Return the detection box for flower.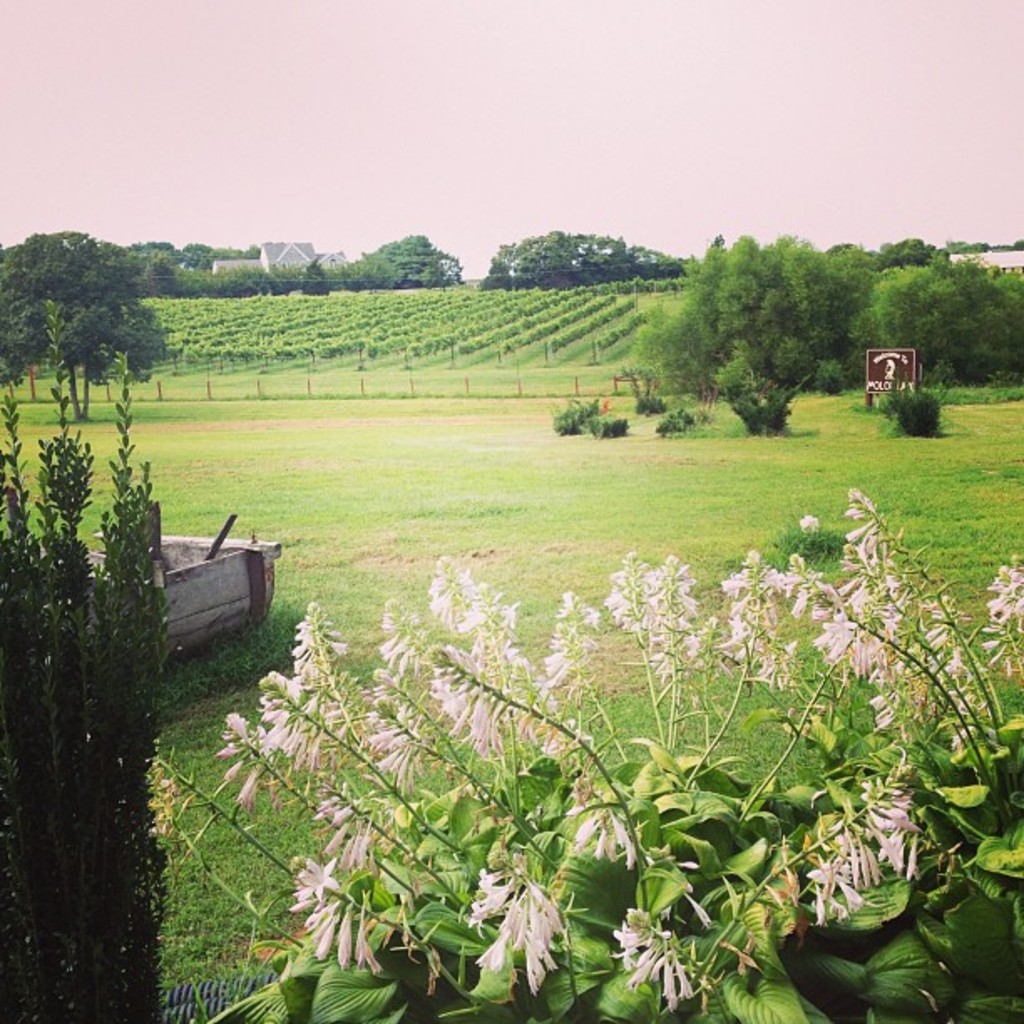
716:539:798:681.
